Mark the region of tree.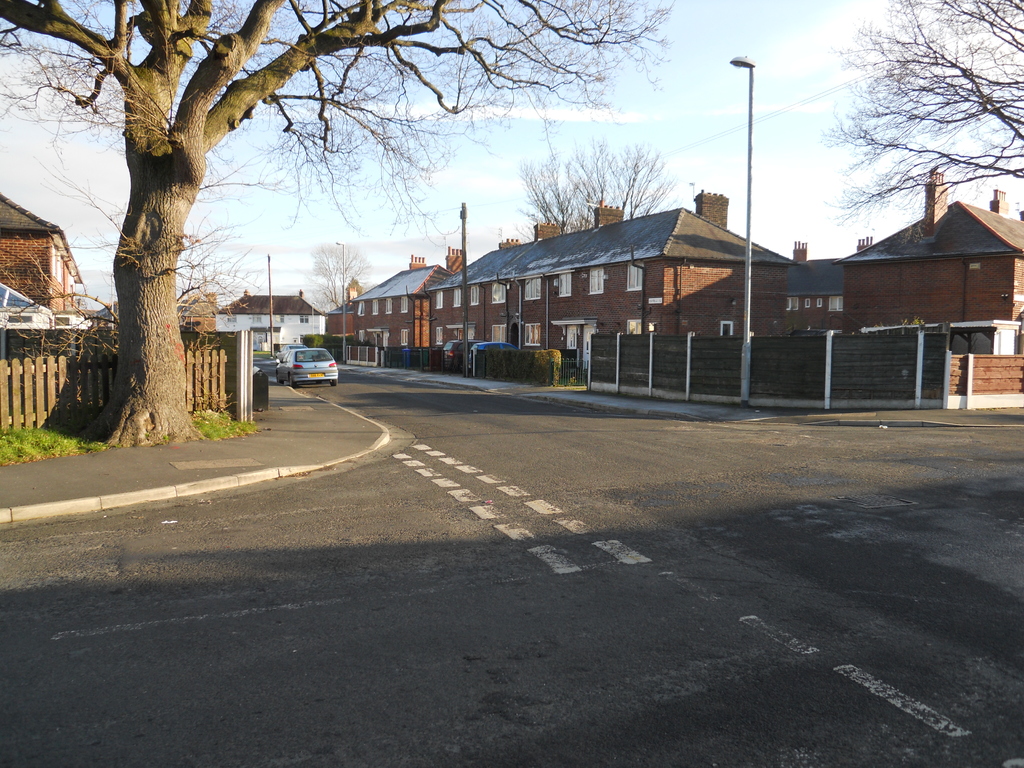
Region: (0, 0, 677, 461).
